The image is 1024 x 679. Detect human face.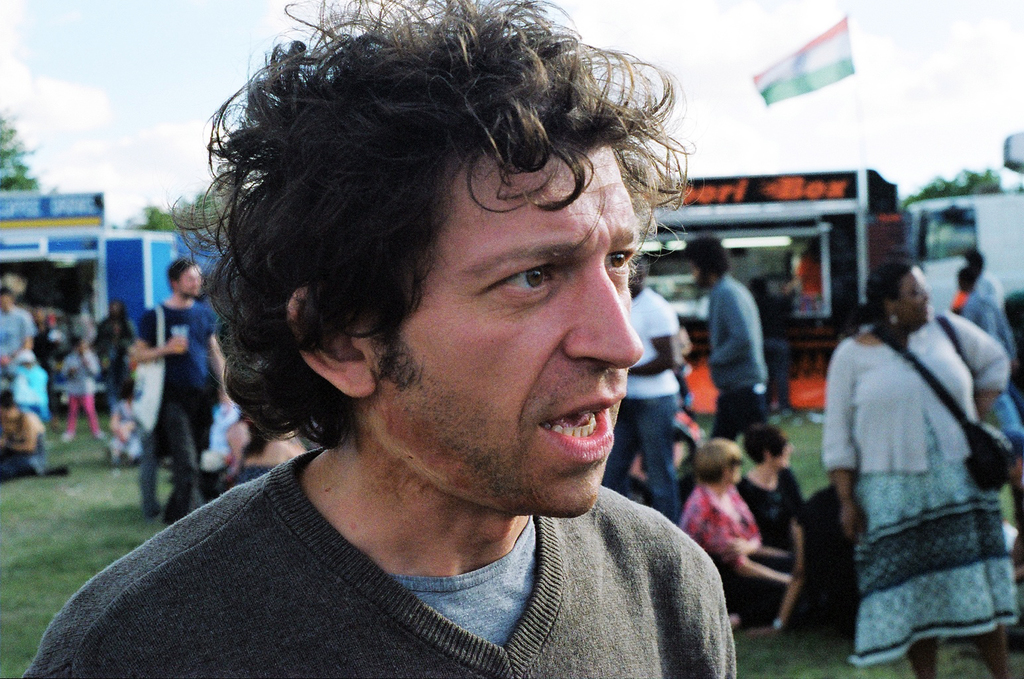
Detection: x1=380 y1=145 x2=644 y2=518.
